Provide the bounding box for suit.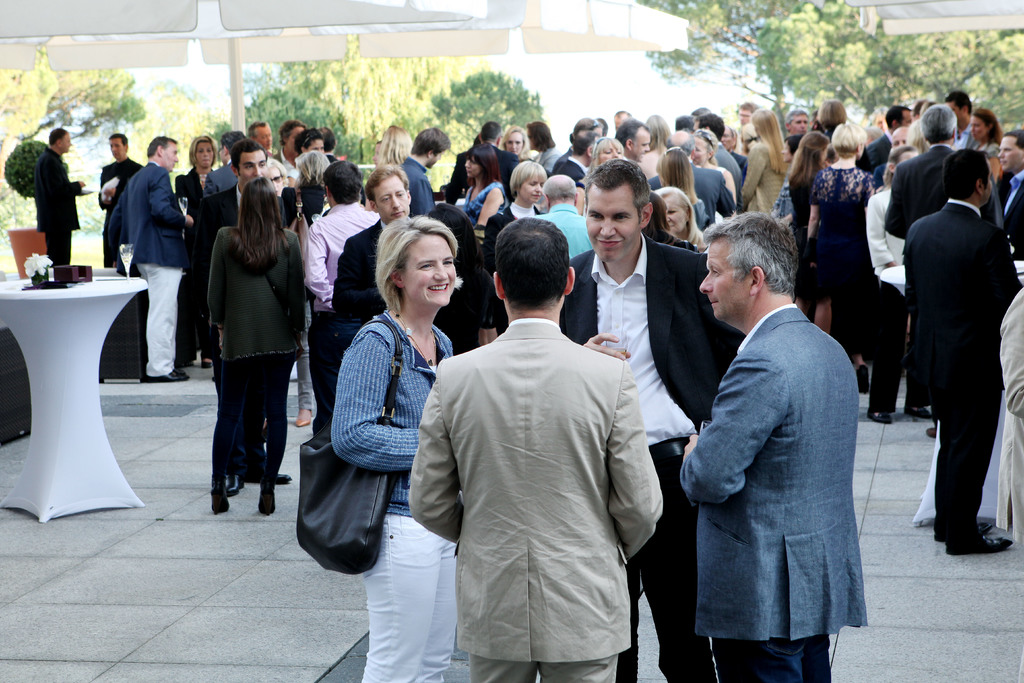
box(442, 136, 524, 206).
